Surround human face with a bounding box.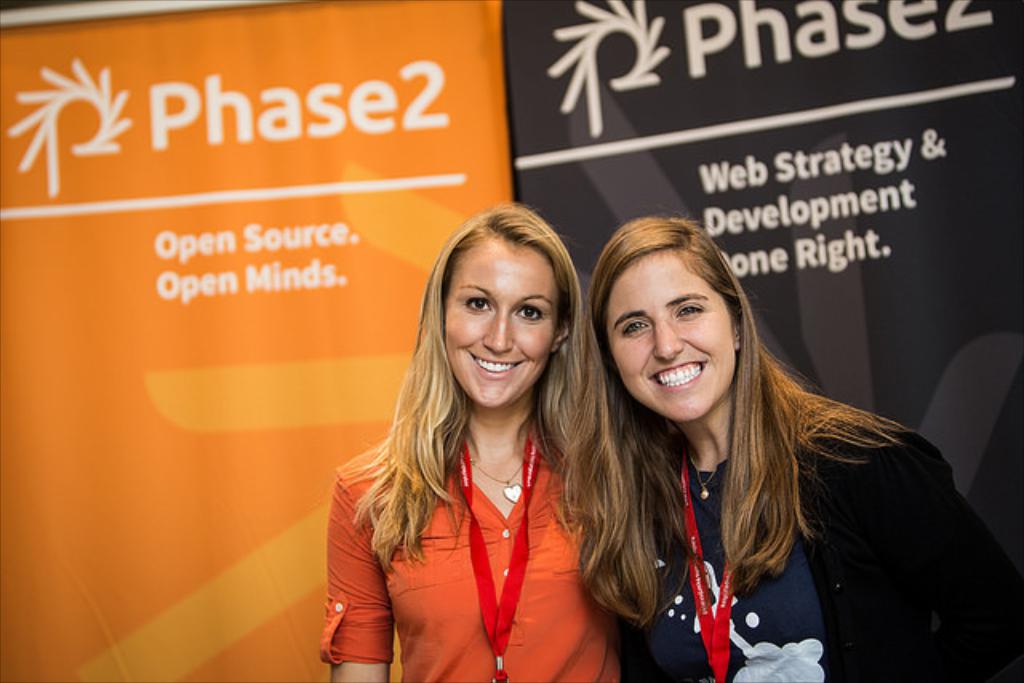
locate(603, 250, 733, 422).
